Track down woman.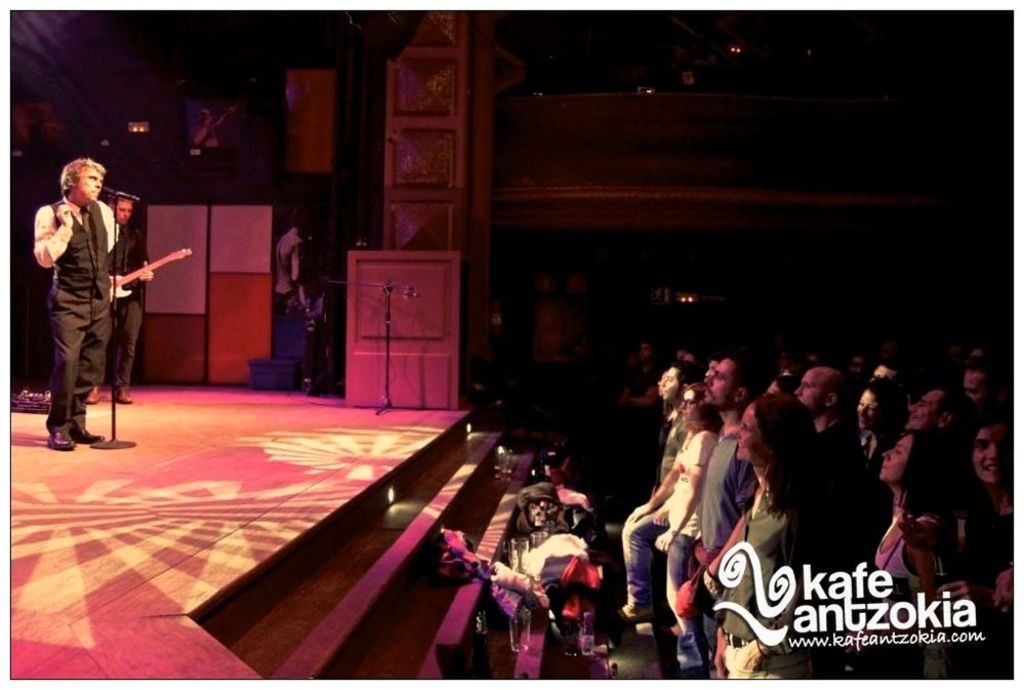
Tracked to <bbox>625, 380, 722, 677</bbox>.
